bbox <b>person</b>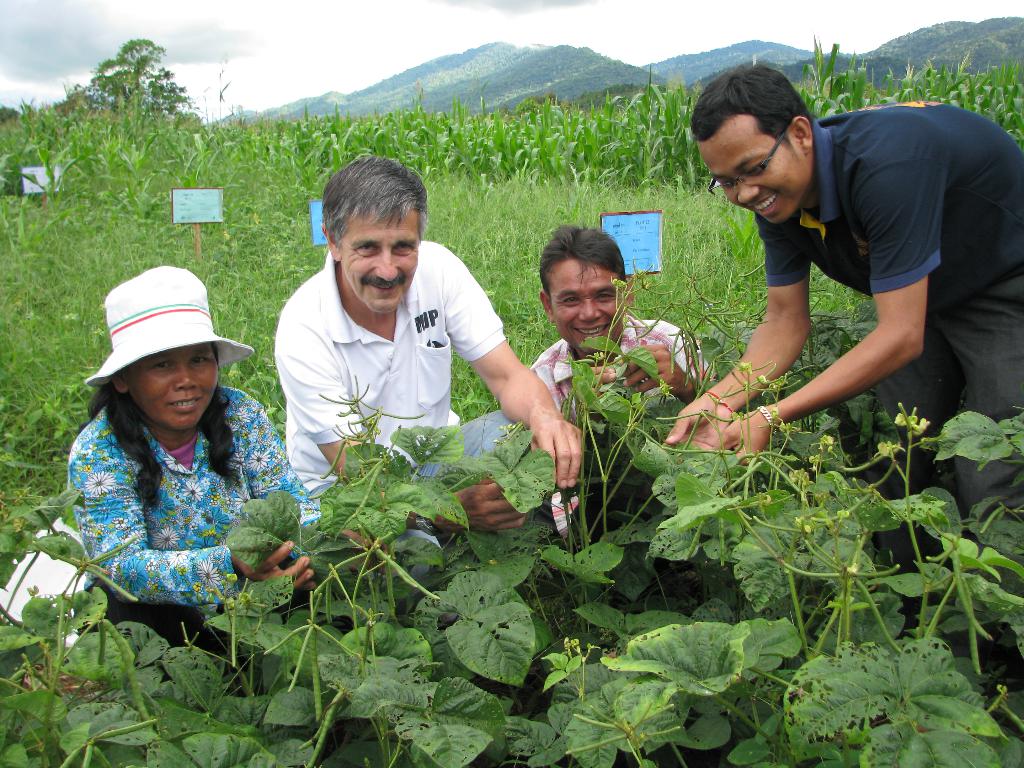
<box>276,154,588,630</box>
